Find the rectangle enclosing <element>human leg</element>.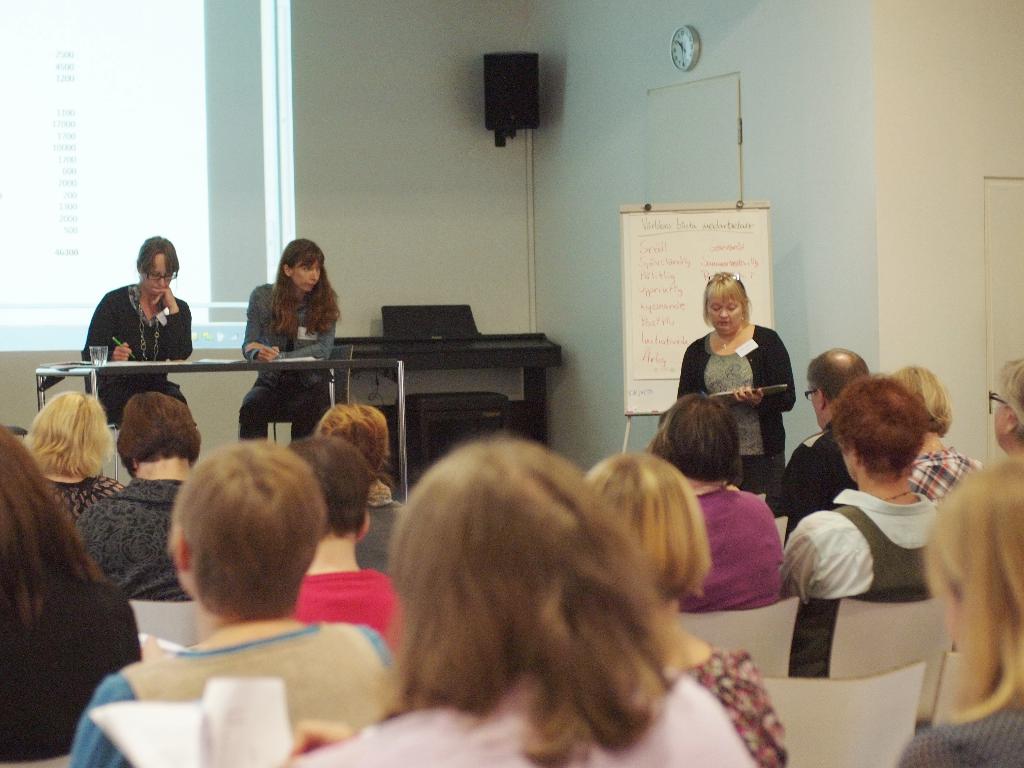
box=[102, 376, 189, 431].
